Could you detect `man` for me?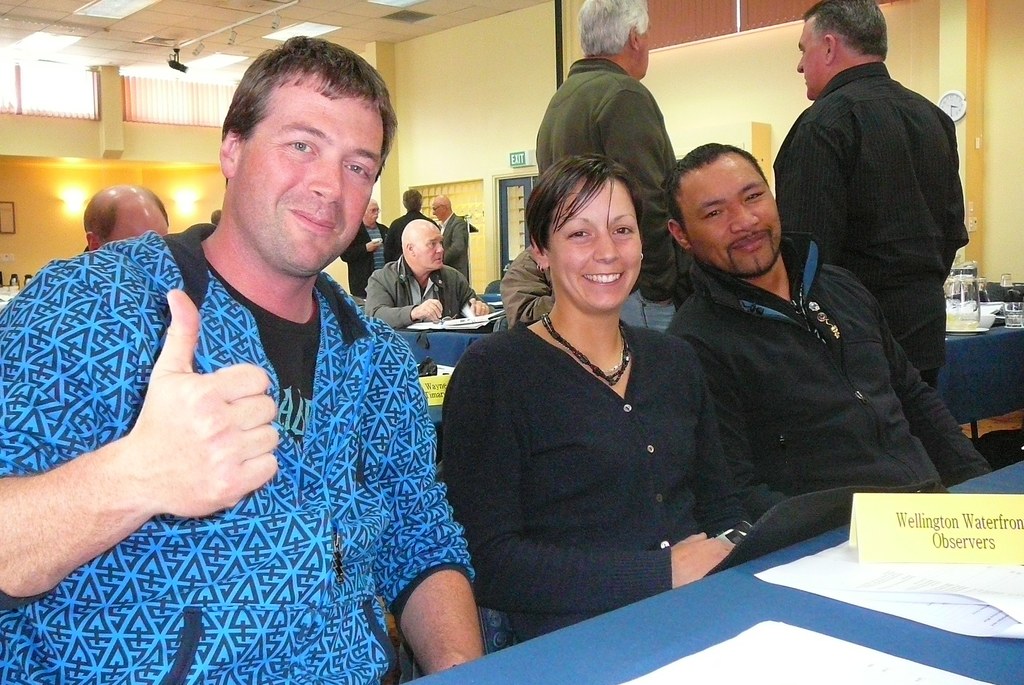
Detection result: 337/198/393/300.
